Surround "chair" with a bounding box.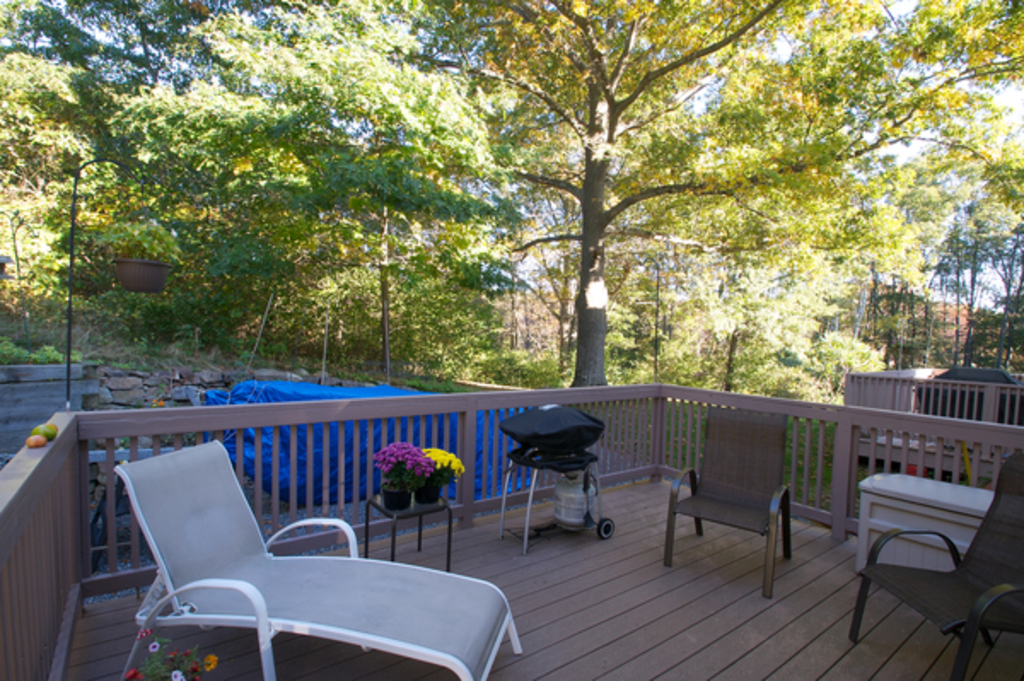
BBox(667, 406, 799, 601).
